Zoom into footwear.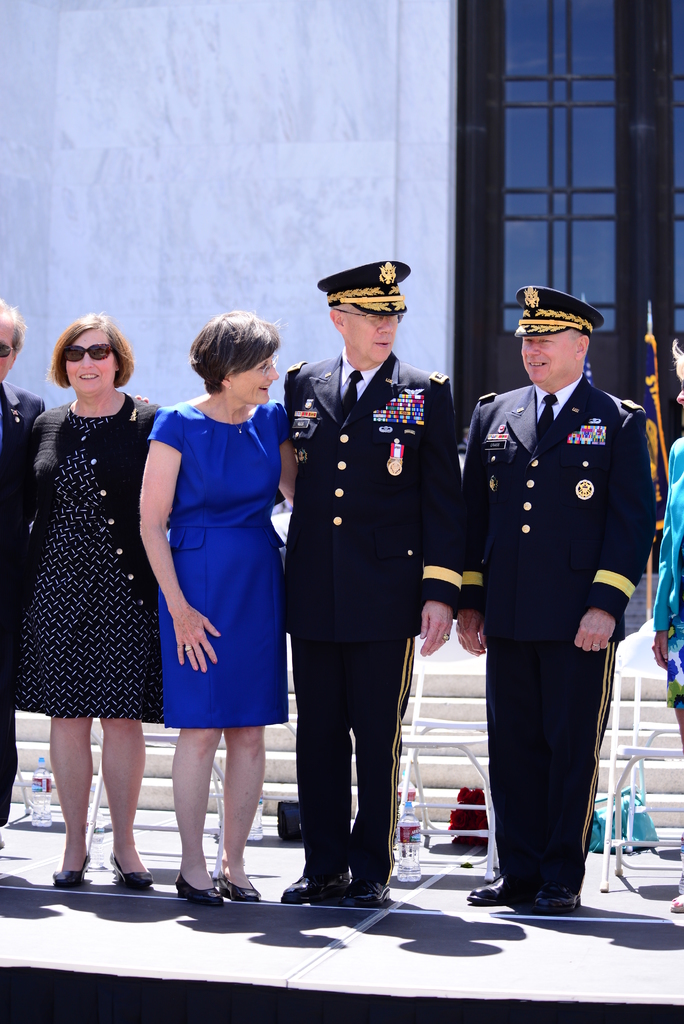
Zoom target: <box>168,861,243,916</box>.
